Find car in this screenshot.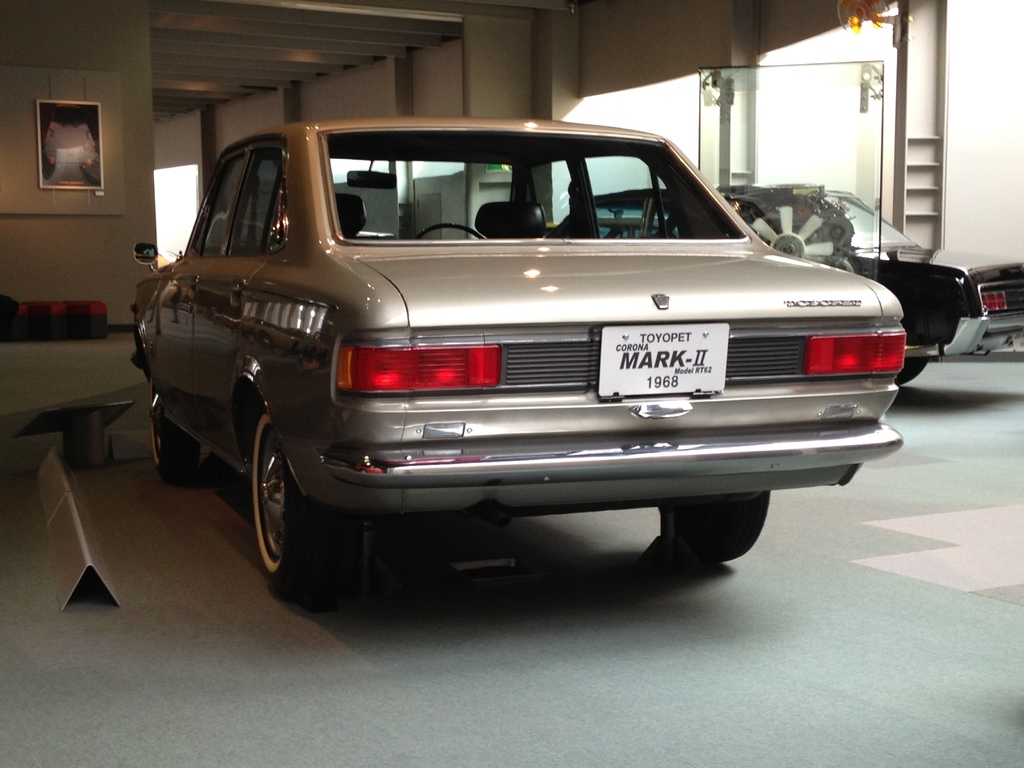
The bounding box for car is BBox(593, 189, 1023, 390).
